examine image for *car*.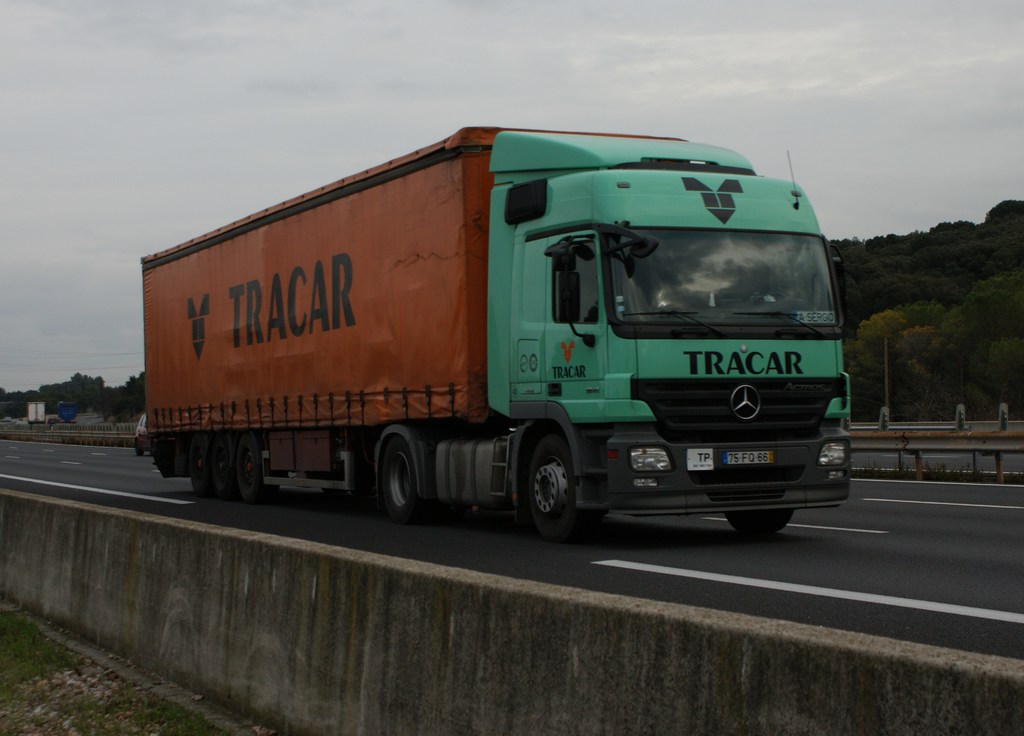
Examination result: x1=132 y1=409 x2=150 y2=450.
